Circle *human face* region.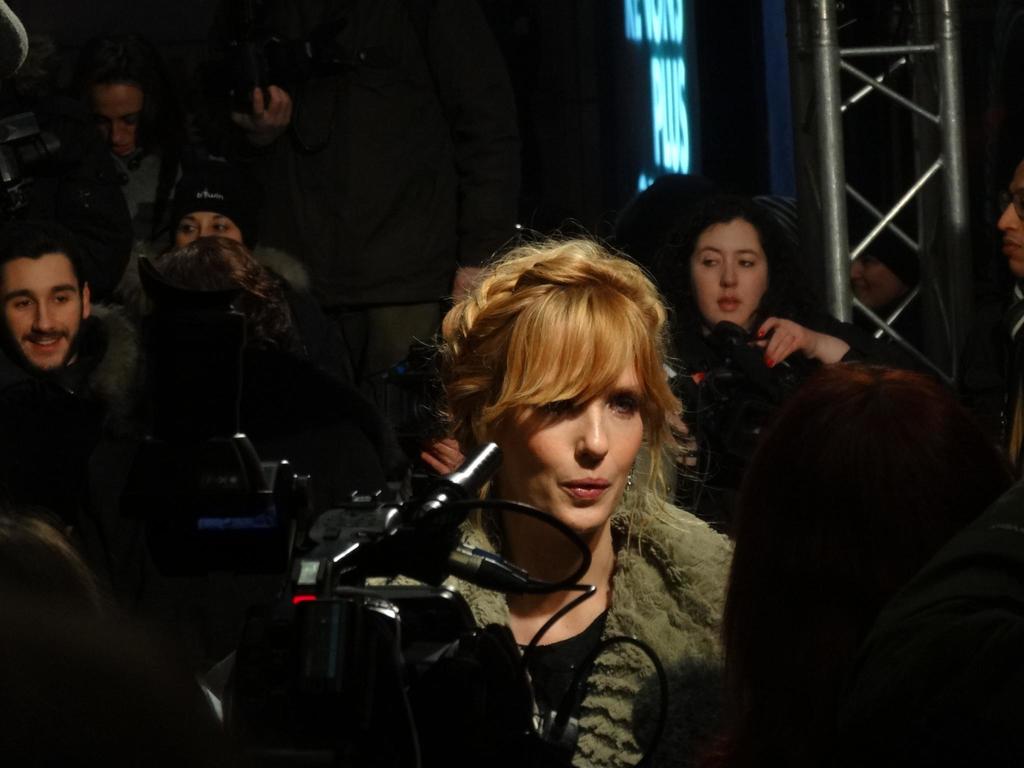
Region: BBox(0, 264, 77, 371).
